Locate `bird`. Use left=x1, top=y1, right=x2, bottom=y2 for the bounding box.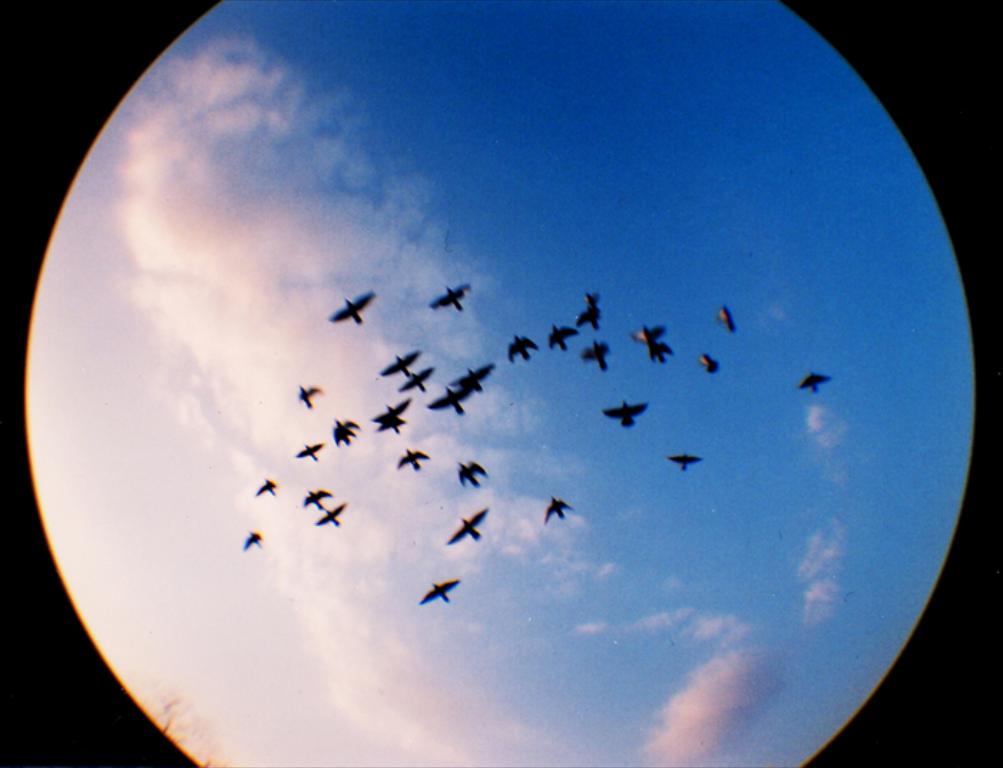
left=420, top=577, right=463, bottom=605.
